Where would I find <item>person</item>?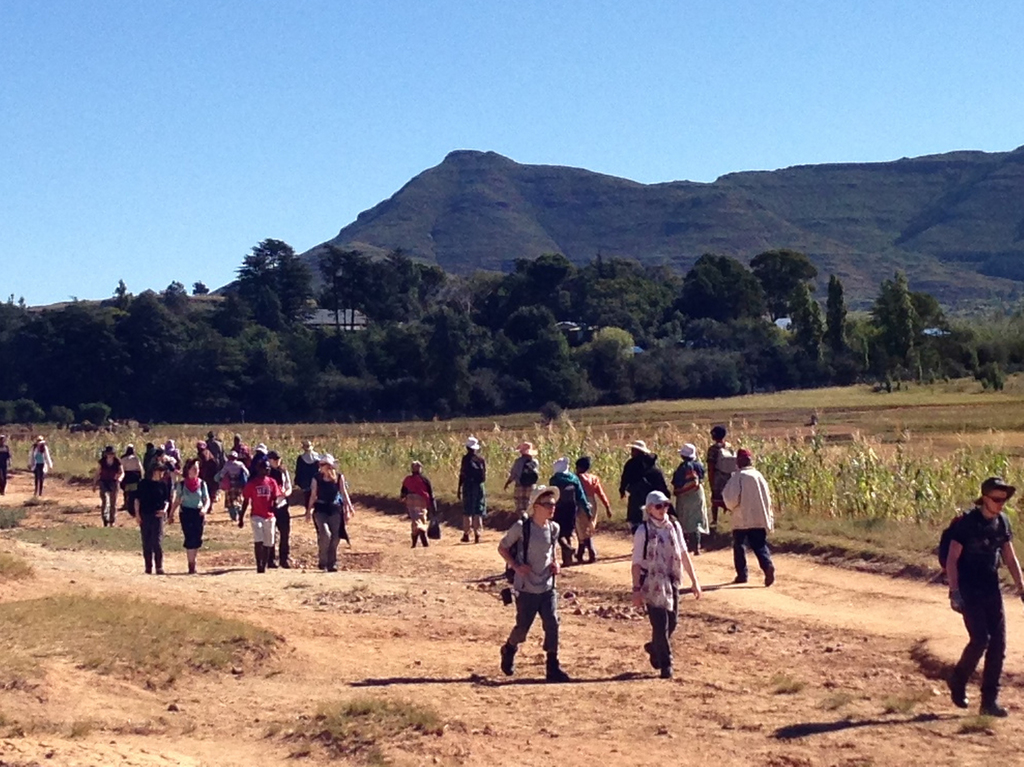
At locate(577, 449, 616, 552).
